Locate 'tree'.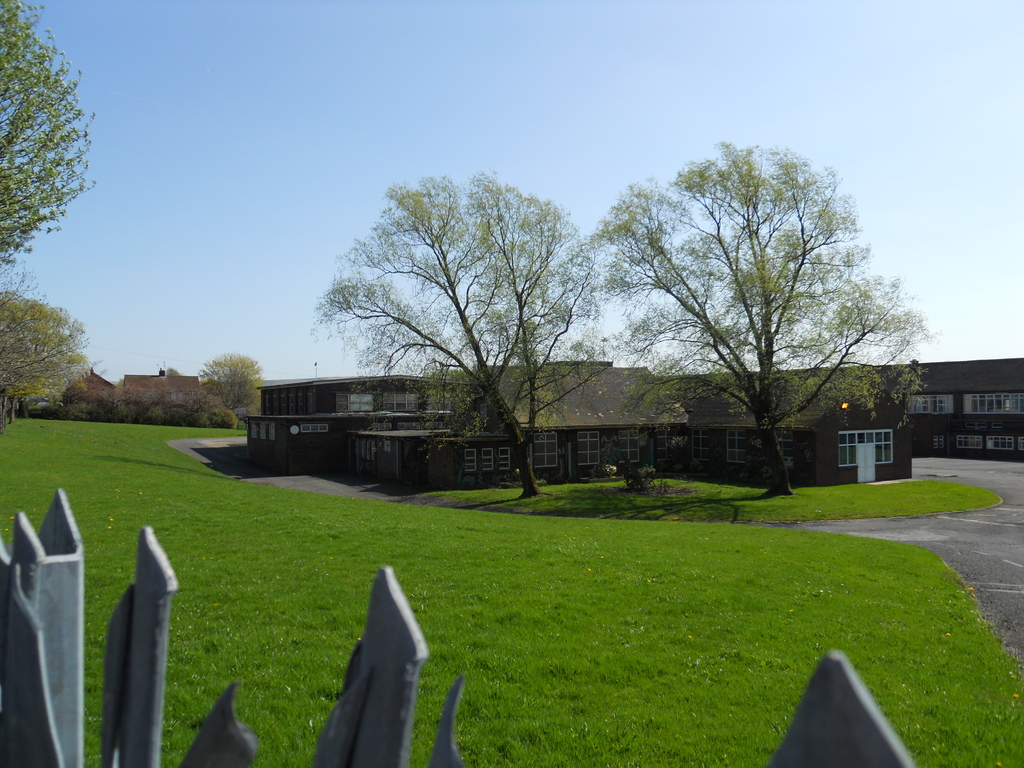
Bounding box: left=97, top=395, right=252, bottom=419.
